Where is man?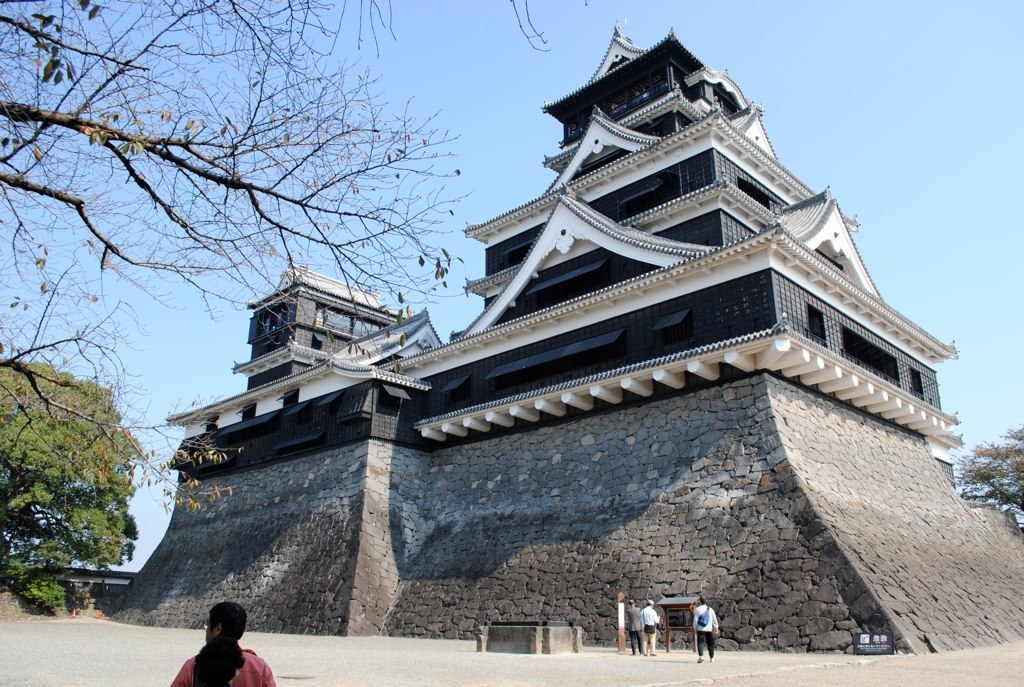
bbox=[627, 600, 648, 656].
